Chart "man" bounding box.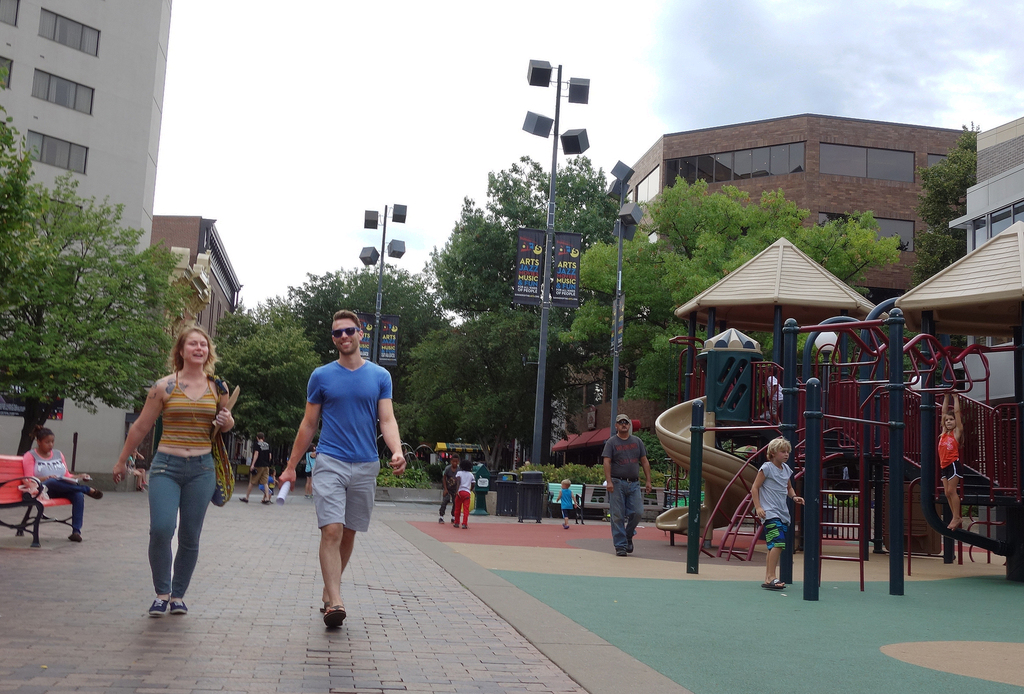
Charted: bbox(601, 411, 653, 558).
